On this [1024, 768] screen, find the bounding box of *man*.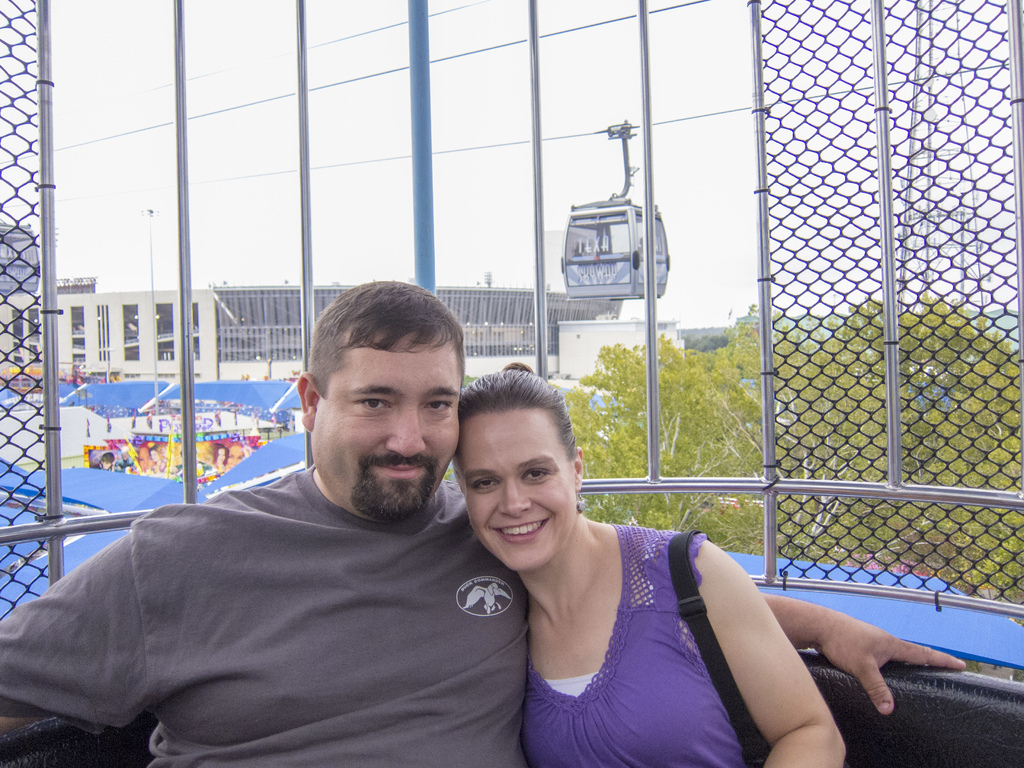
Bounding box: 0 275 964 767.
